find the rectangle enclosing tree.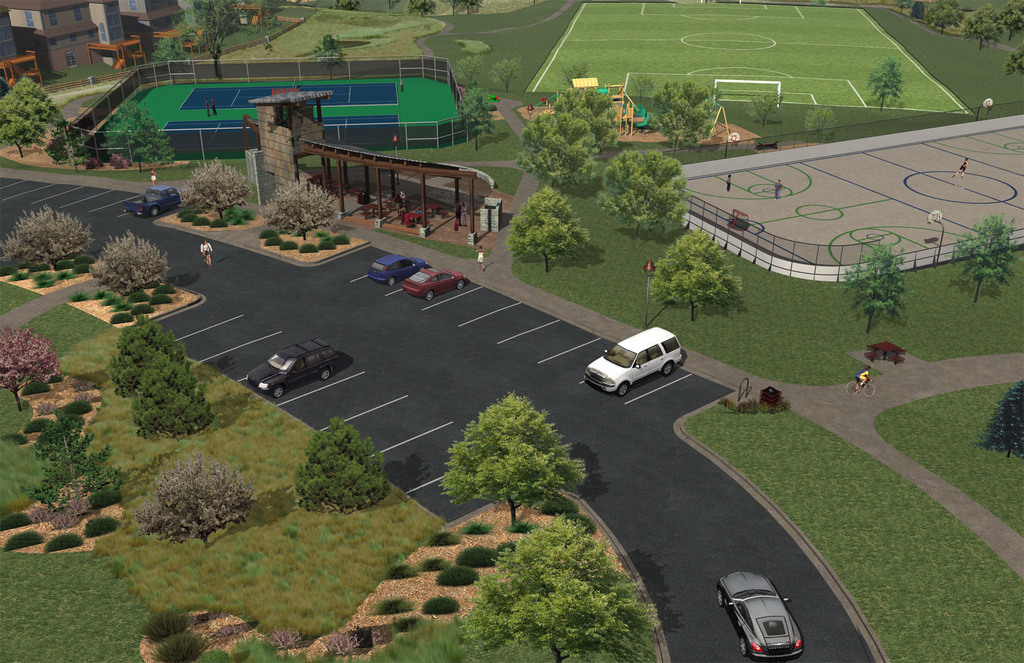
bbox=[438, 388, 592, 526].
